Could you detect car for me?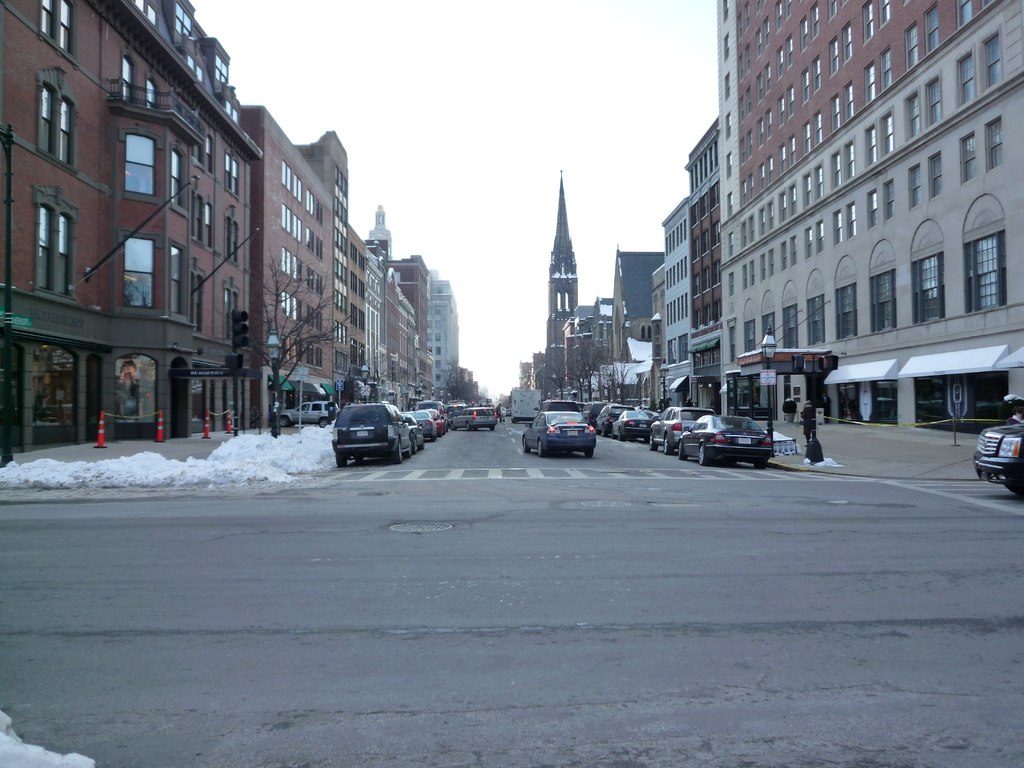
Detection result: box(415, 403, 438, 444).
